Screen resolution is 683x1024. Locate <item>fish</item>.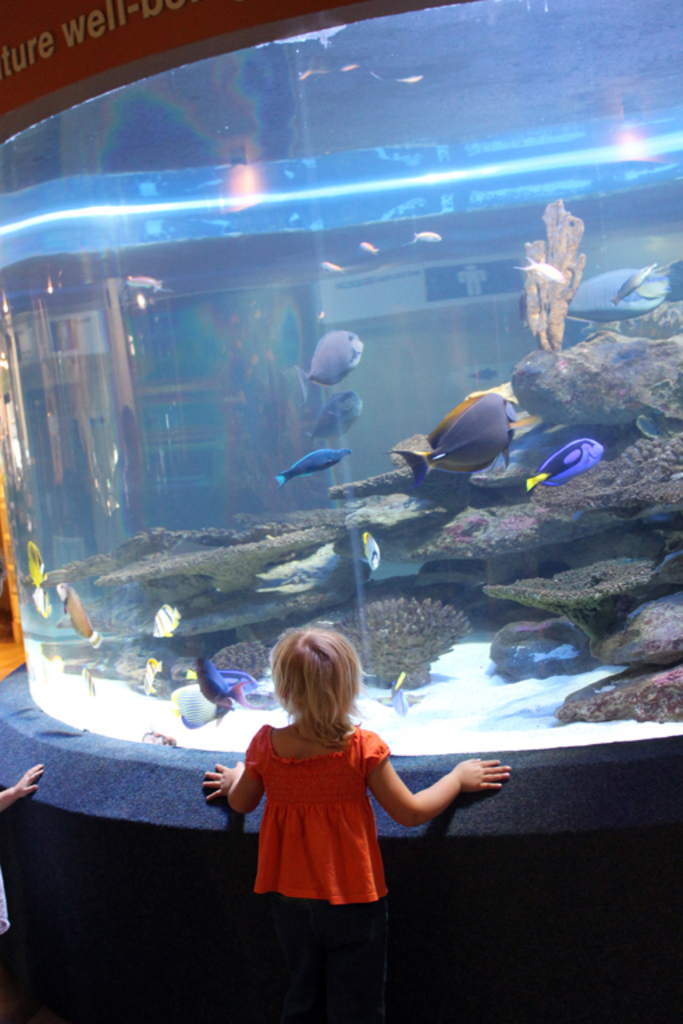
<box>296,324,368,393</box>.
